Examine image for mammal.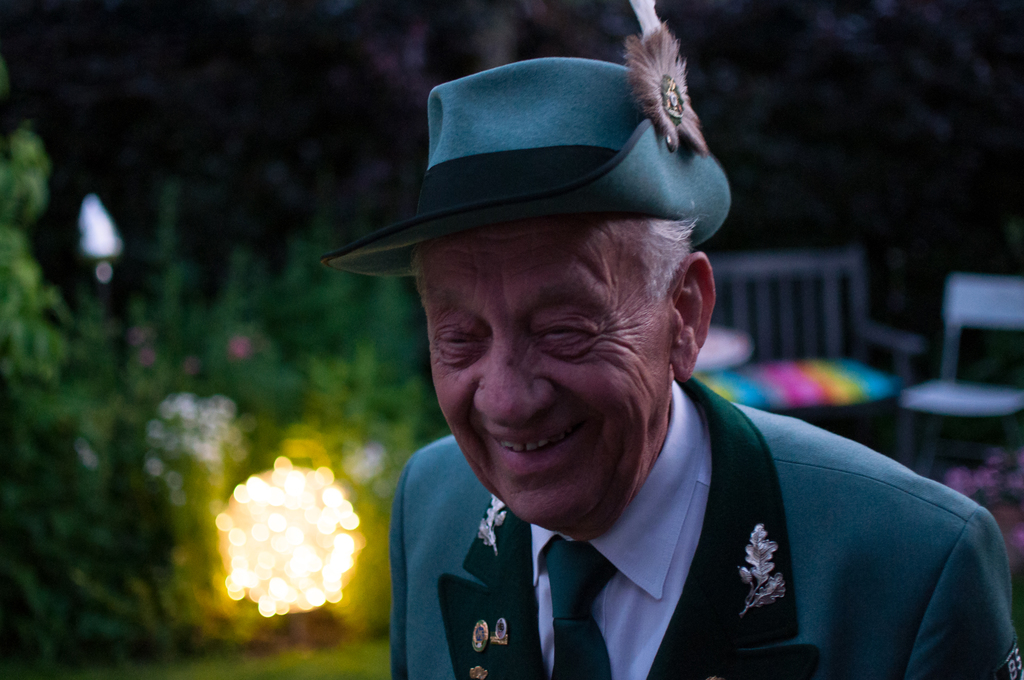
Examination result: [x1=292, y1=77, x2=973, y2=673].
